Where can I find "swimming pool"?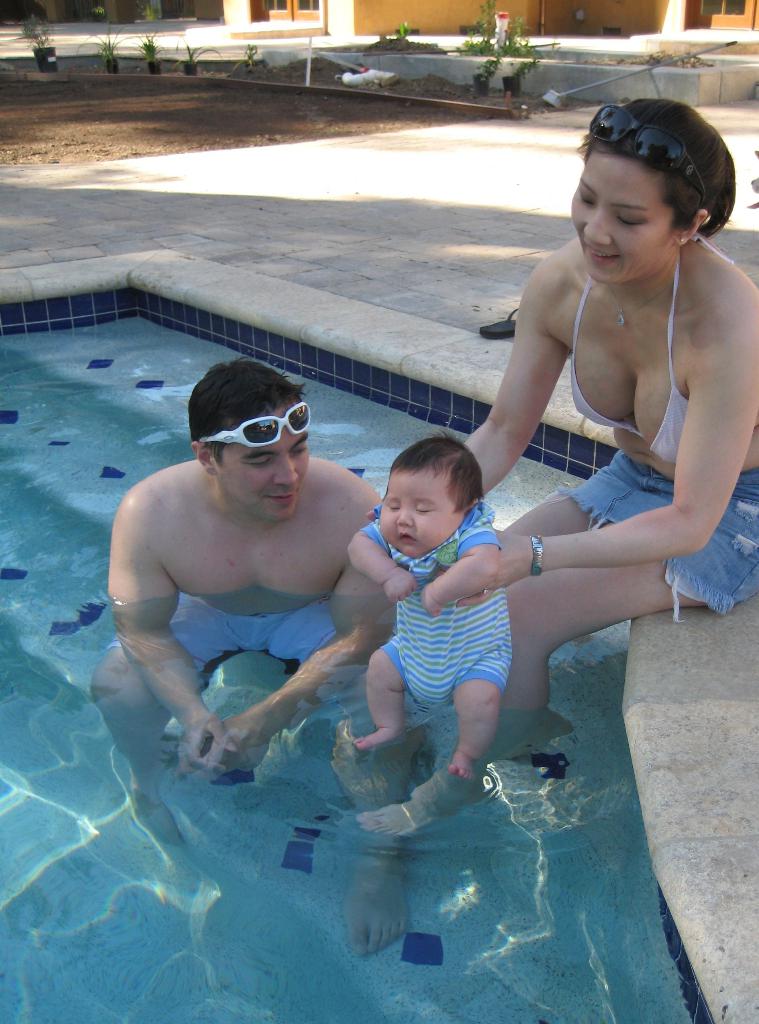
You can find it at (23,220,674,985).
